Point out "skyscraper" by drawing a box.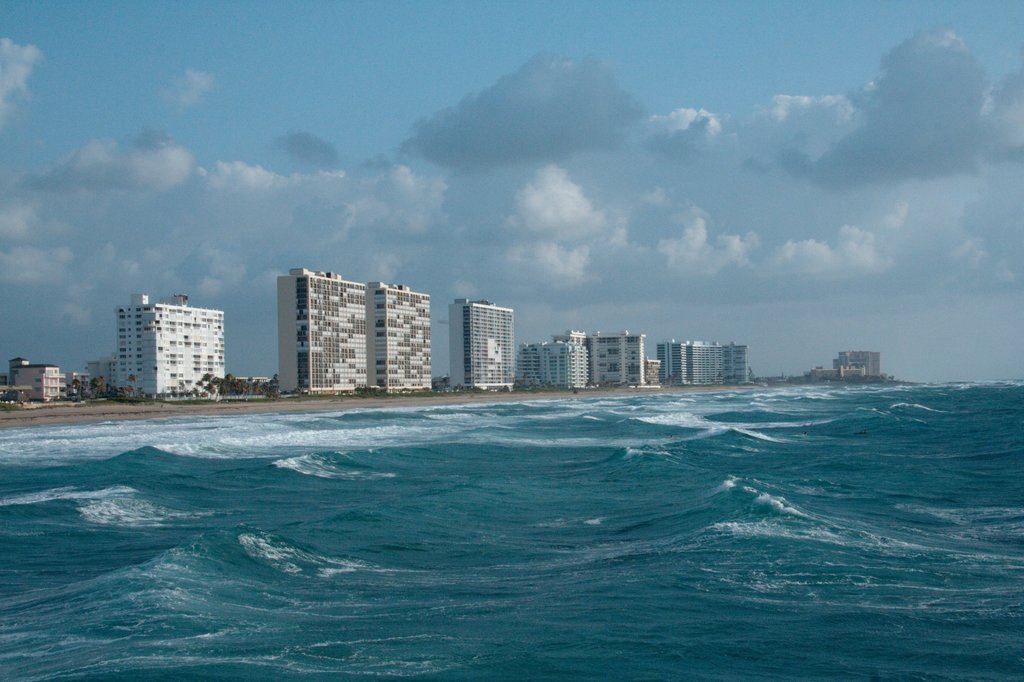
x1=445, y1=299, x2=524, y2=392.
